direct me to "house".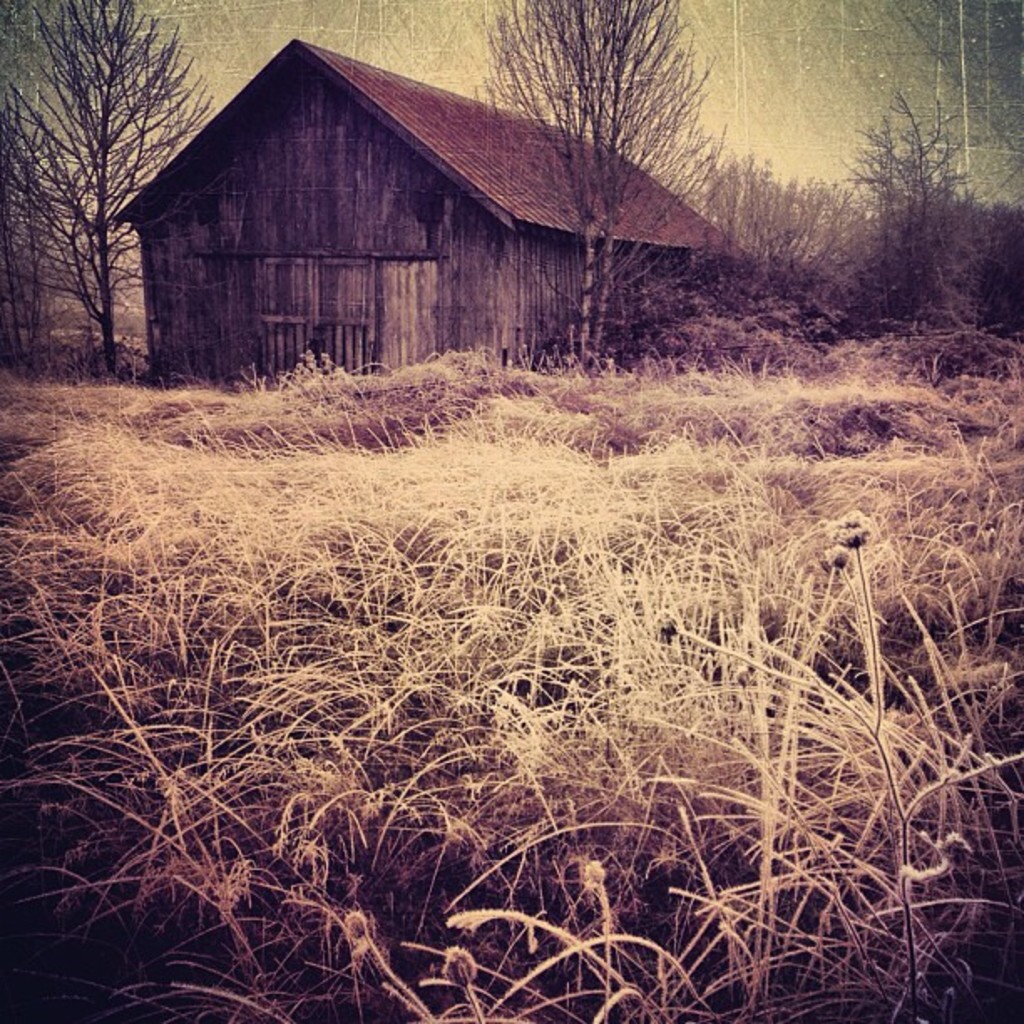
Direction: (112,44,746,388).
